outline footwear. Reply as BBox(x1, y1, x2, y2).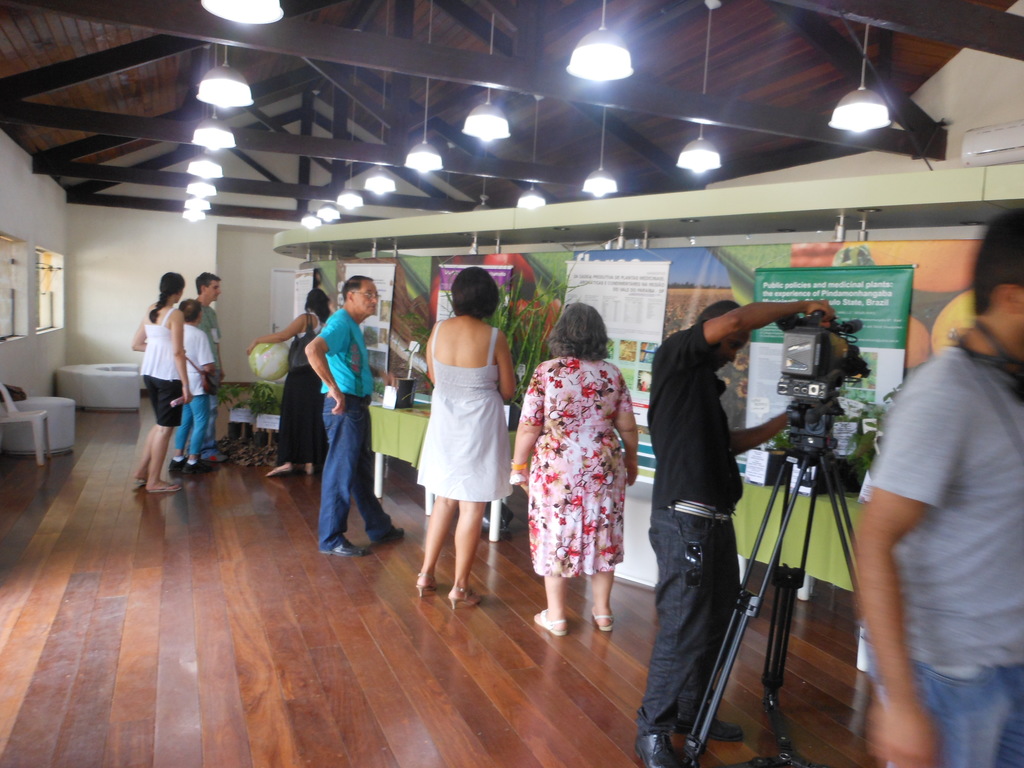
BBox(416, 570, 435, 601).
